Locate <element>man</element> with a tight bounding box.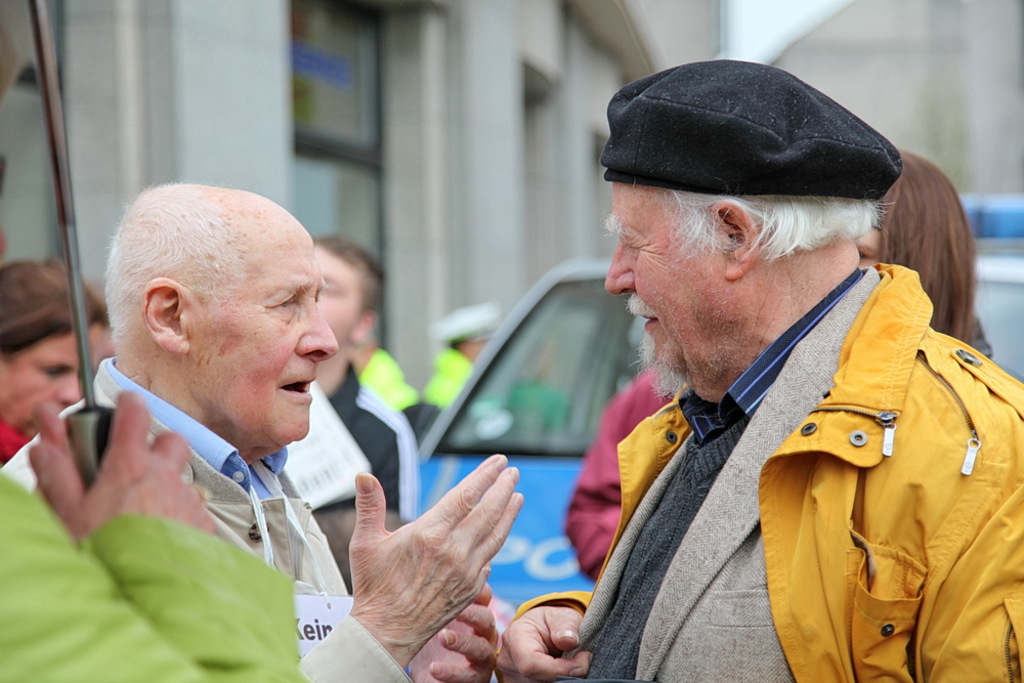
476, 54, 1023, 682.
